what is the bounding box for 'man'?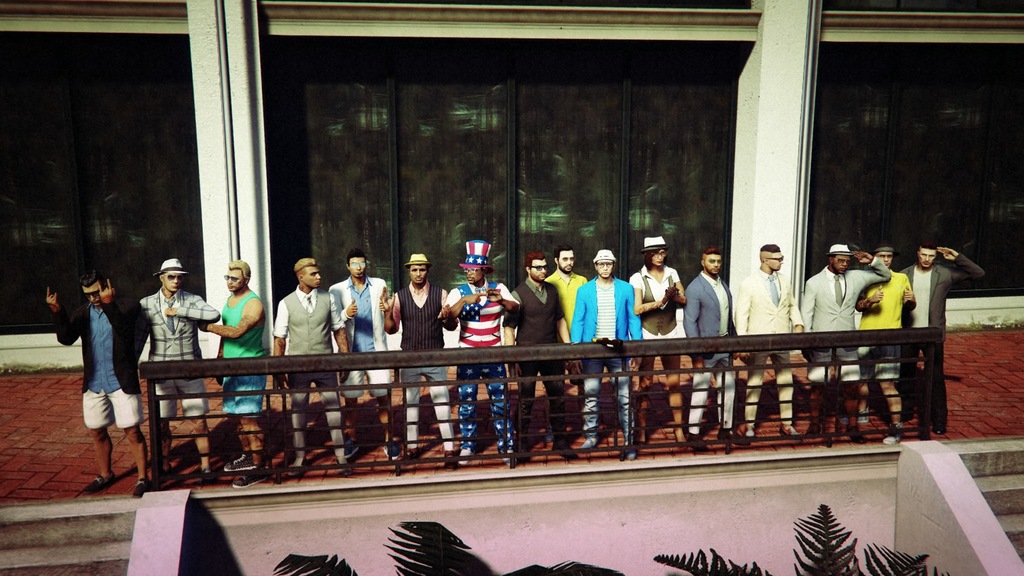
[62, 264, 138, 483].
